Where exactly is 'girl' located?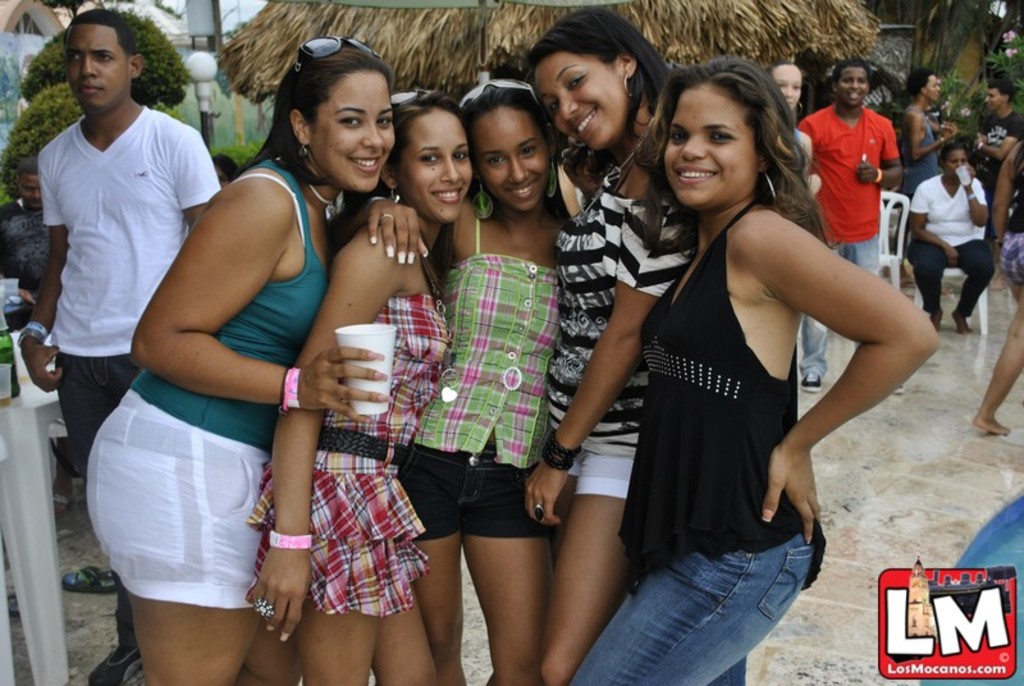
Its bounding box is x1=367, y1=84, x2=564, y2=678.
